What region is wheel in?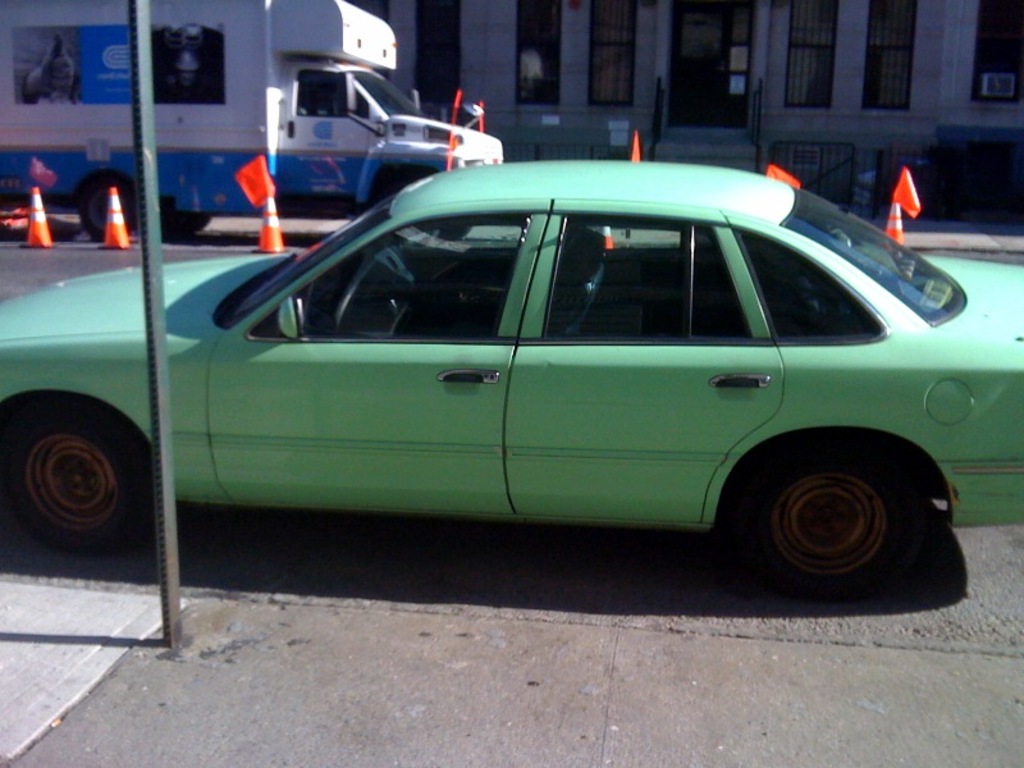
<box>73,172,133,238</box>.
